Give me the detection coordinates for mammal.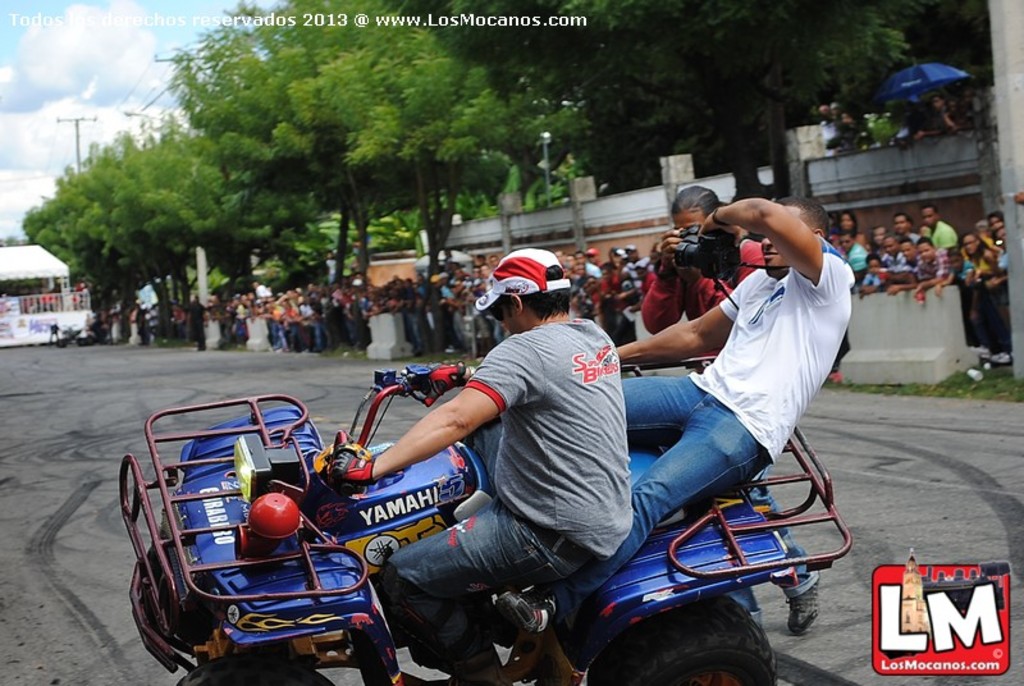
rect(836, 108, 865, 143).
